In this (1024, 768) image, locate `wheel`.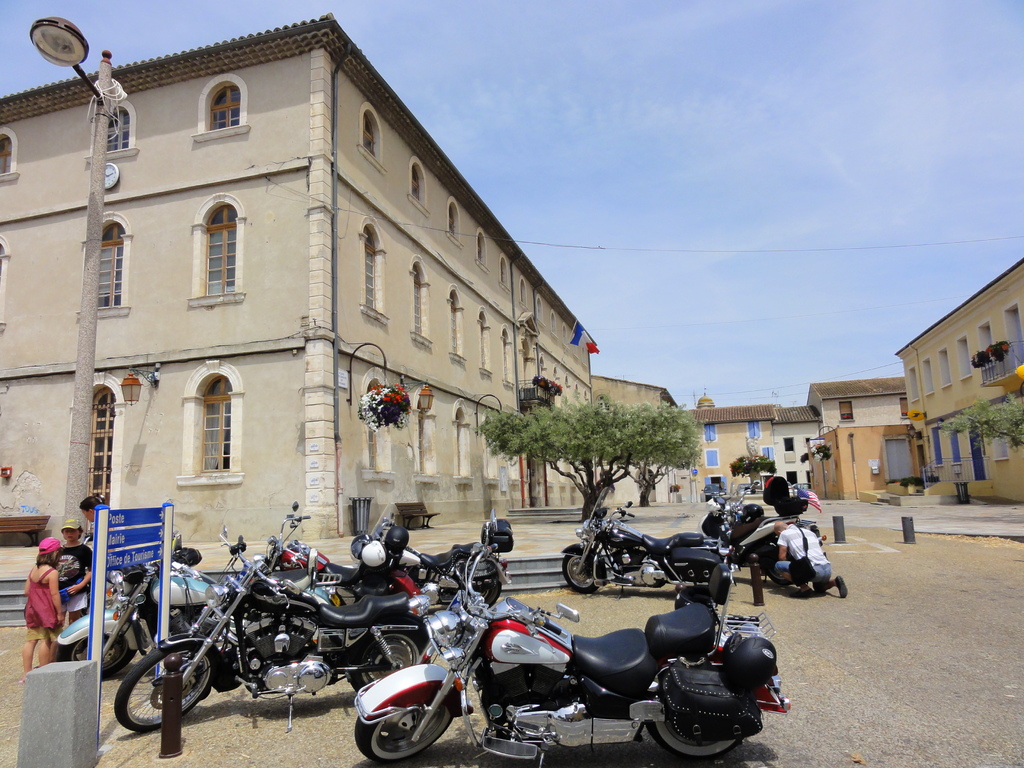
Bounding box: left=650, top=680, right=746, bottom=767.
